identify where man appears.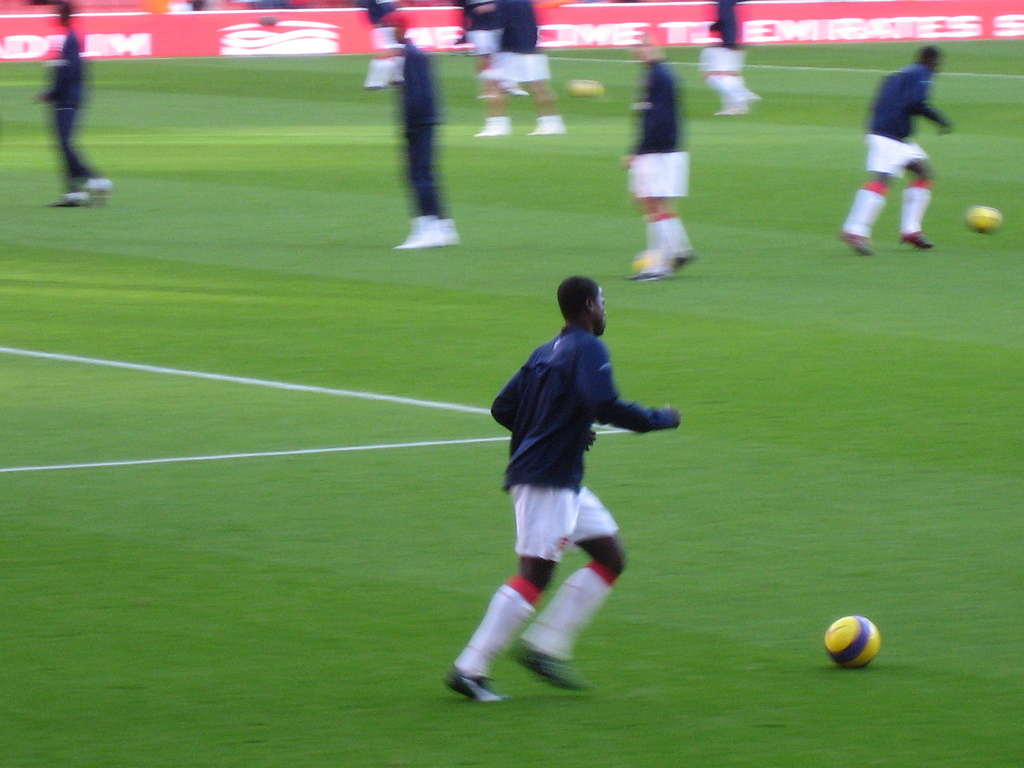
Appears at <box>705,0,752,120</box>.
